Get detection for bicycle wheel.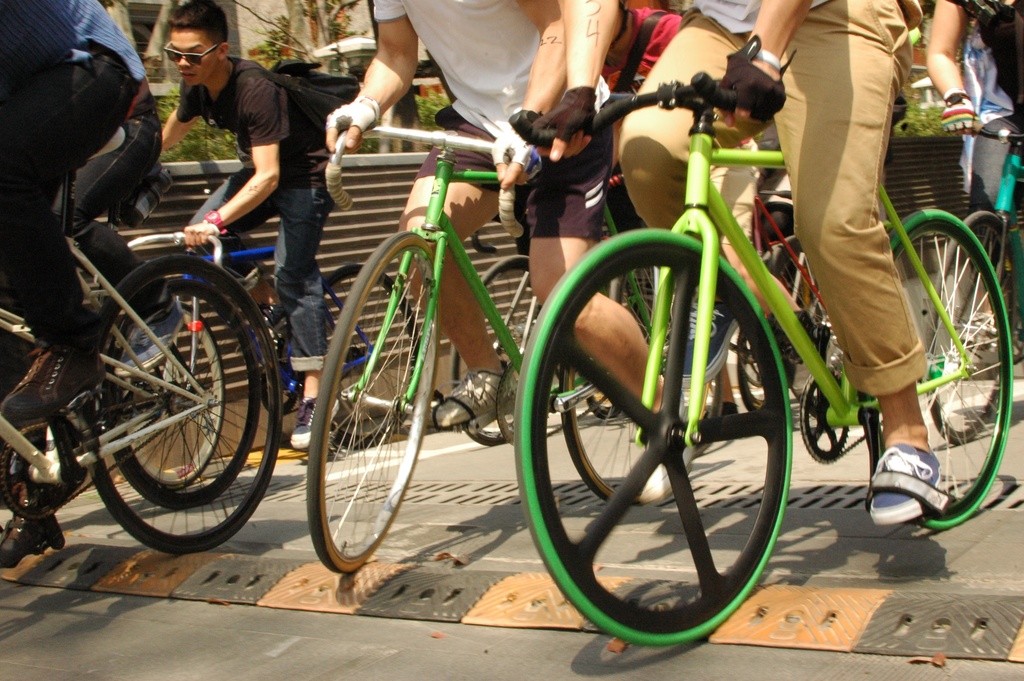
Detection: <region>303, 230, 441, 578</region>.
